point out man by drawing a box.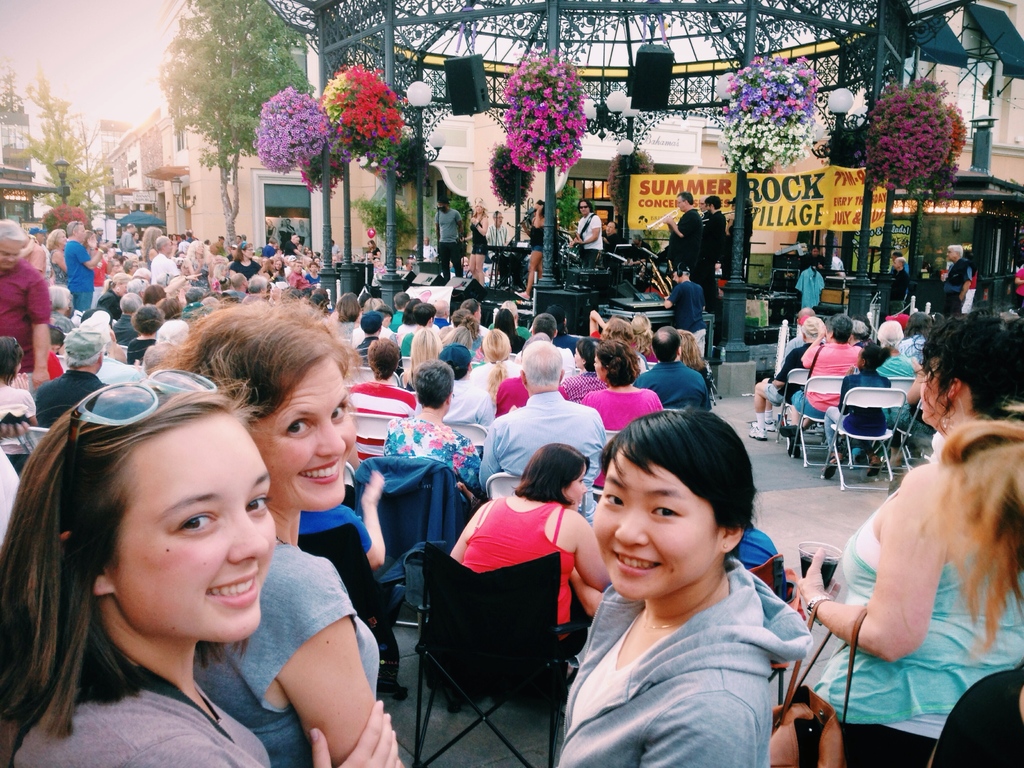
x1=634 y1=325 x2=710 y2=409.
